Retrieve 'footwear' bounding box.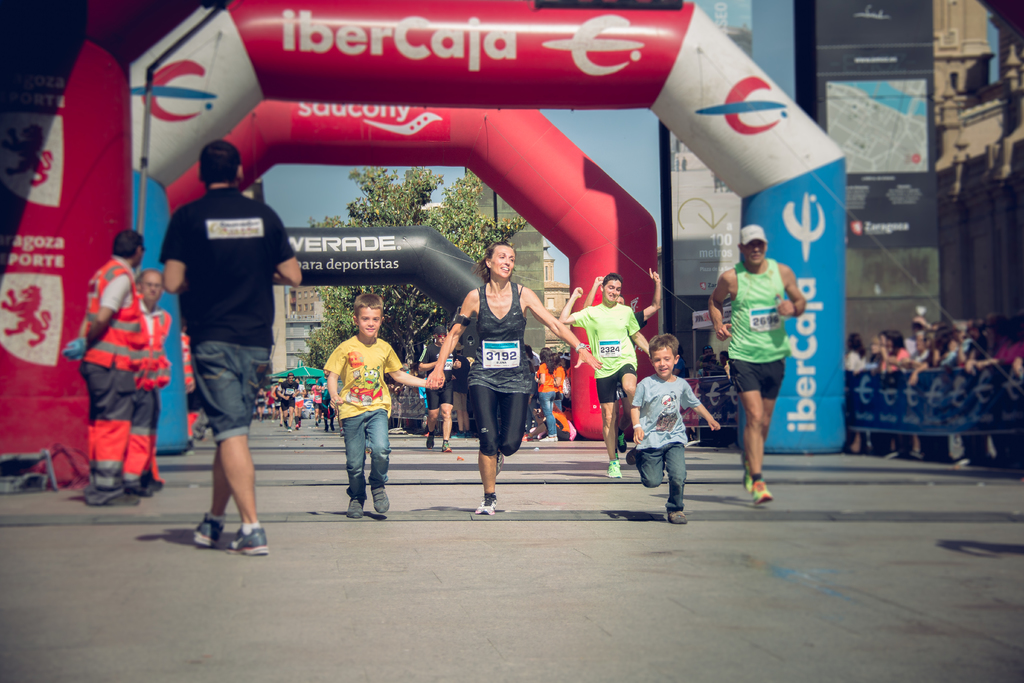
Bounding box: [907, 448, 918, 459].
